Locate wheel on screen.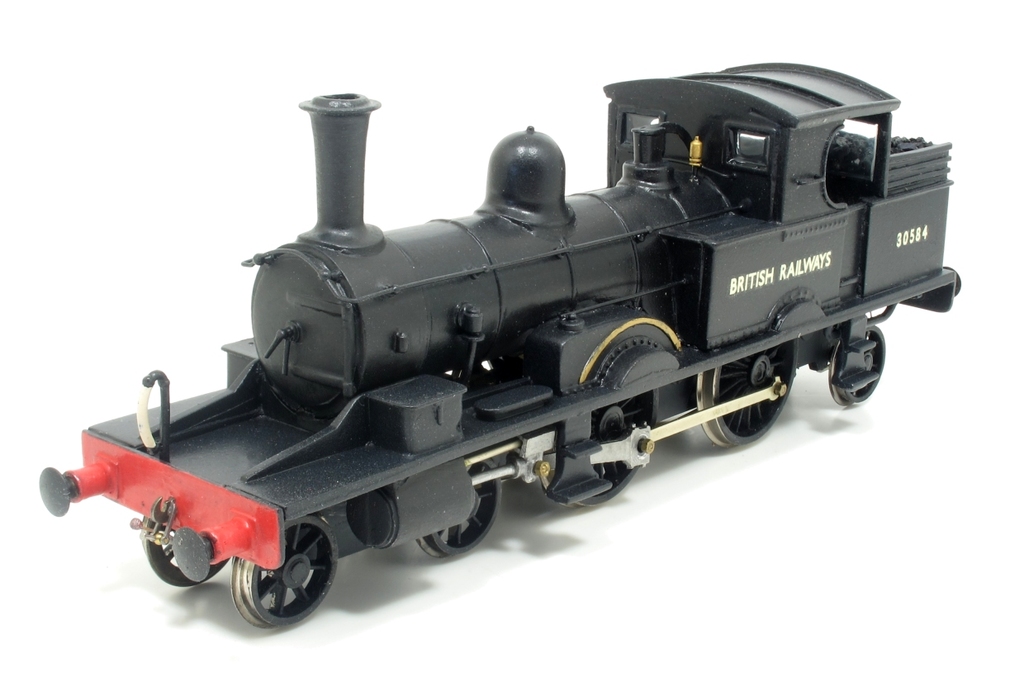
On screen at <bbox>574, 394, 653, 506</bbox>.
